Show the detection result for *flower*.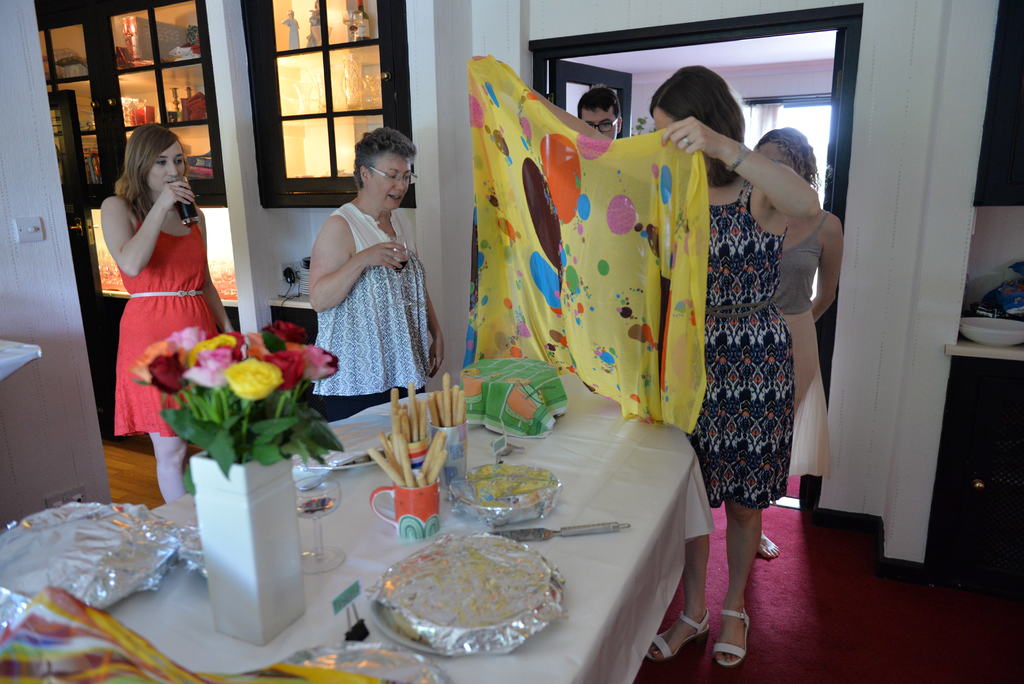
region(144, 354, 189, 397).
